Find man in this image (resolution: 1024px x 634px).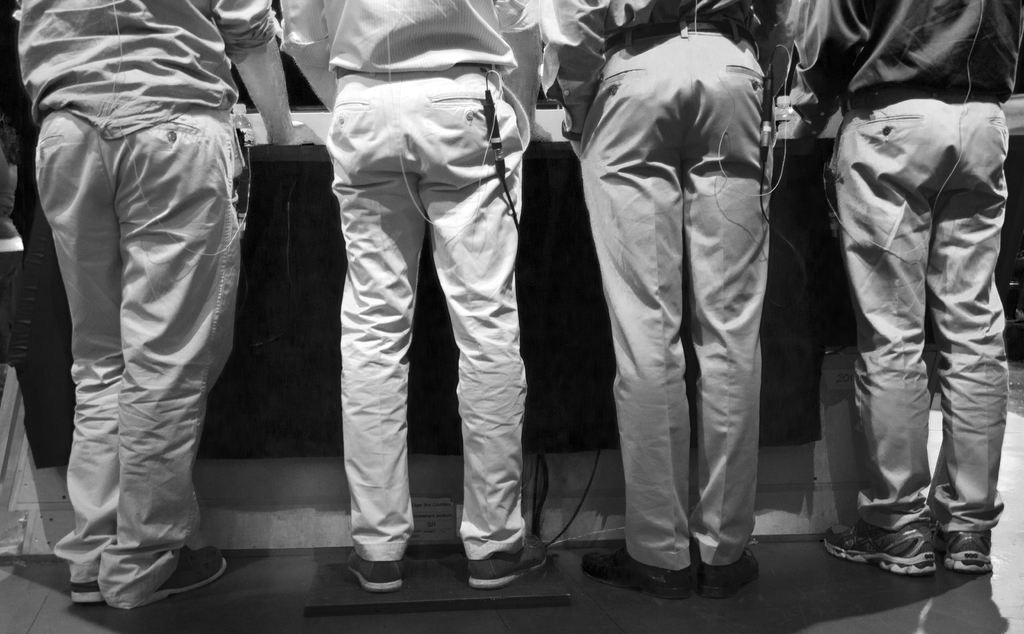
(826,0,1023,563).
